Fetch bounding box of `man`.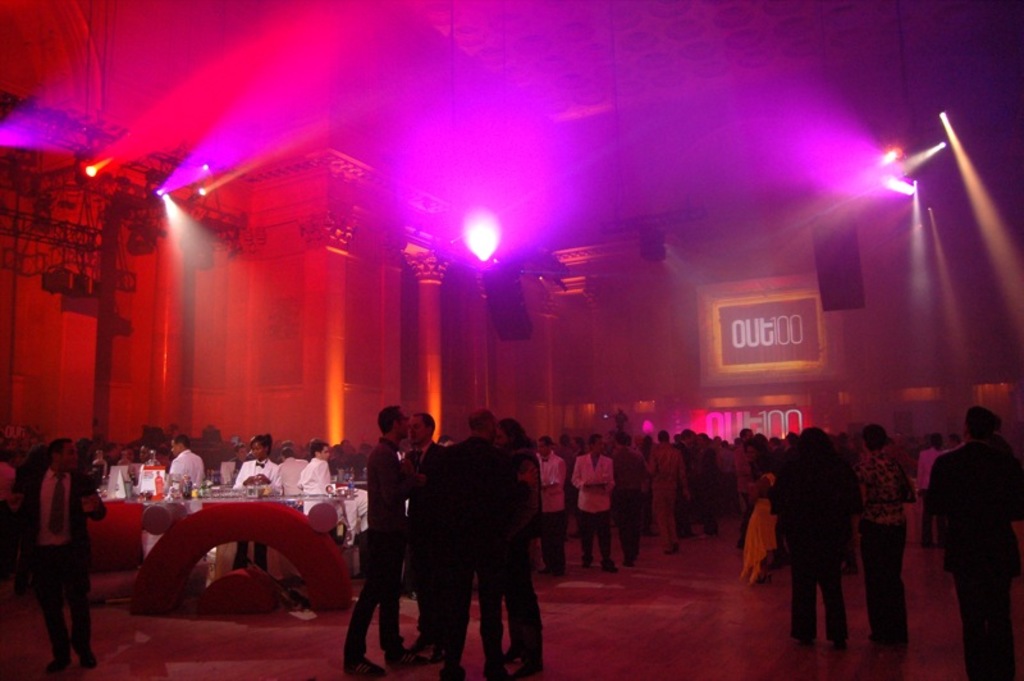
Bbox: {"x1": 296, "y1": 440, "x2": 339, "y2": 517}.
